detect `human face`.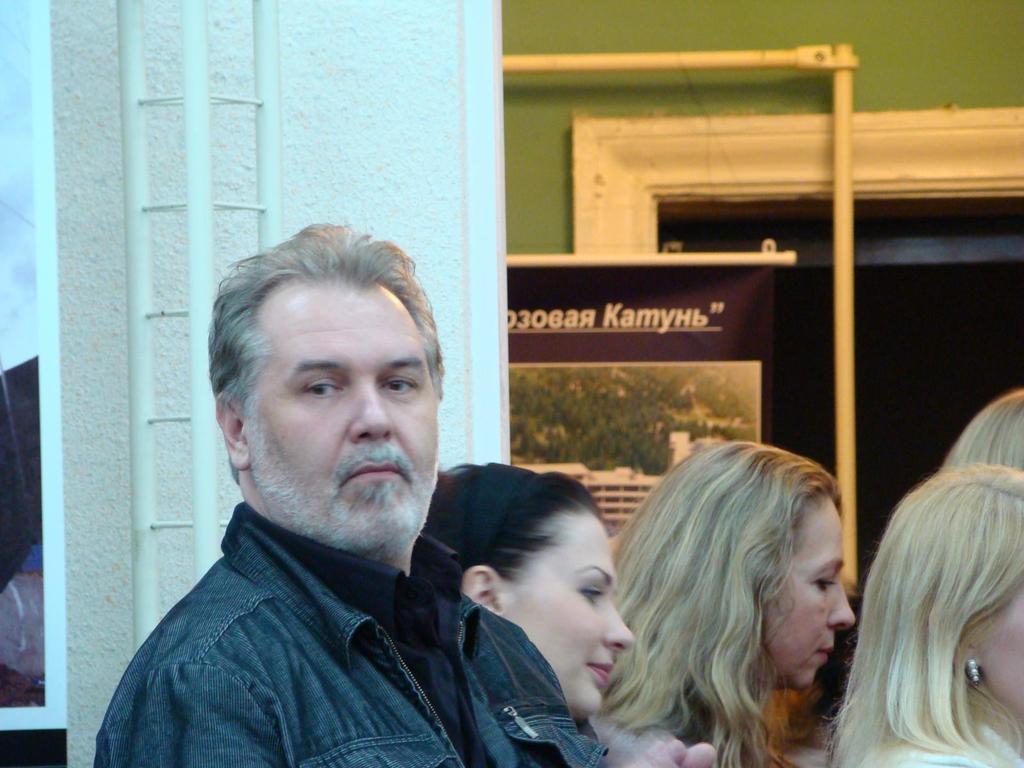
Detected at Rect(979, 589, 1023, 713).
